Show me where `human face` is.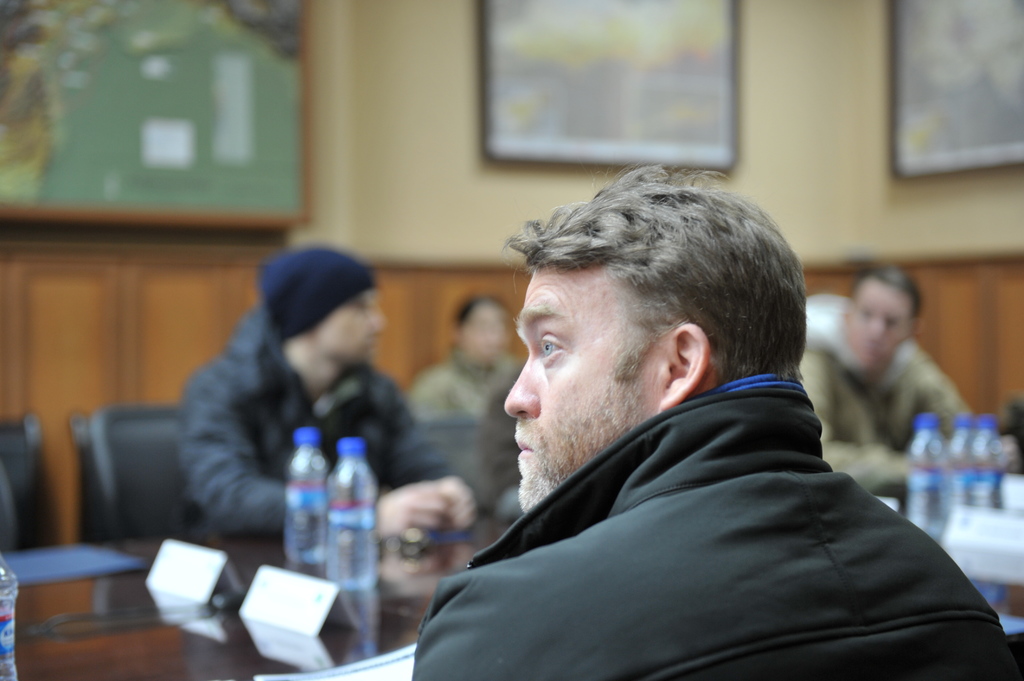
`human face` is at [left=316, top=285, right=380, bottom=374].
